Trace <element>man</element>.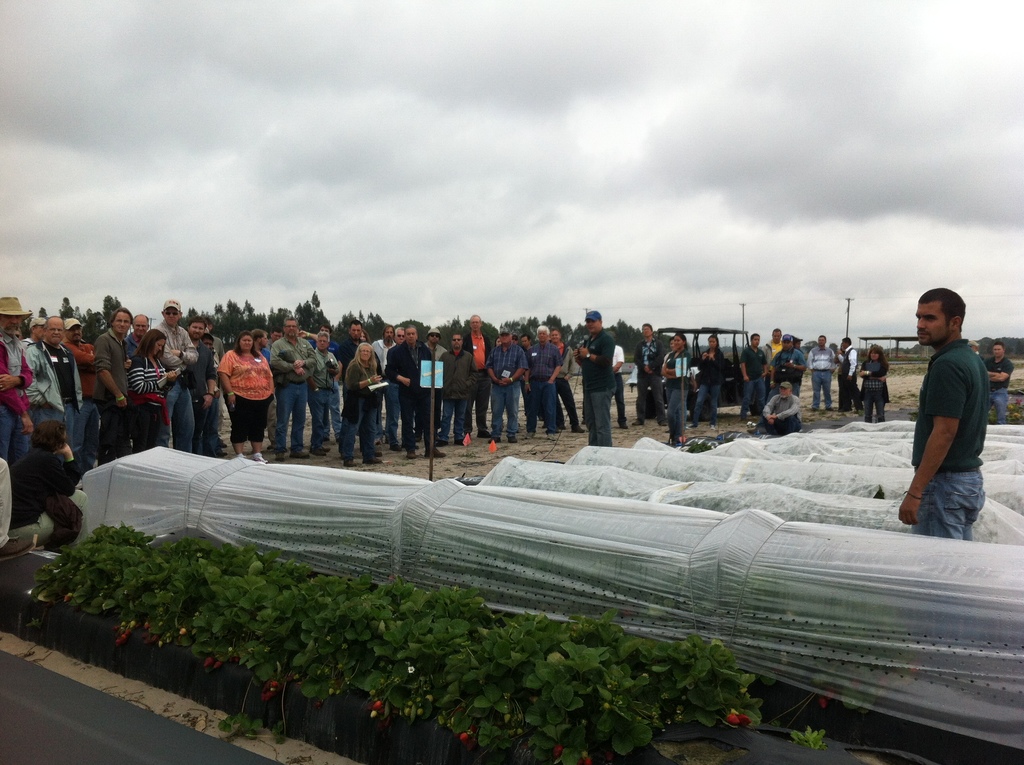
Traced to left=94, top=305, right=135, bottom=464.
